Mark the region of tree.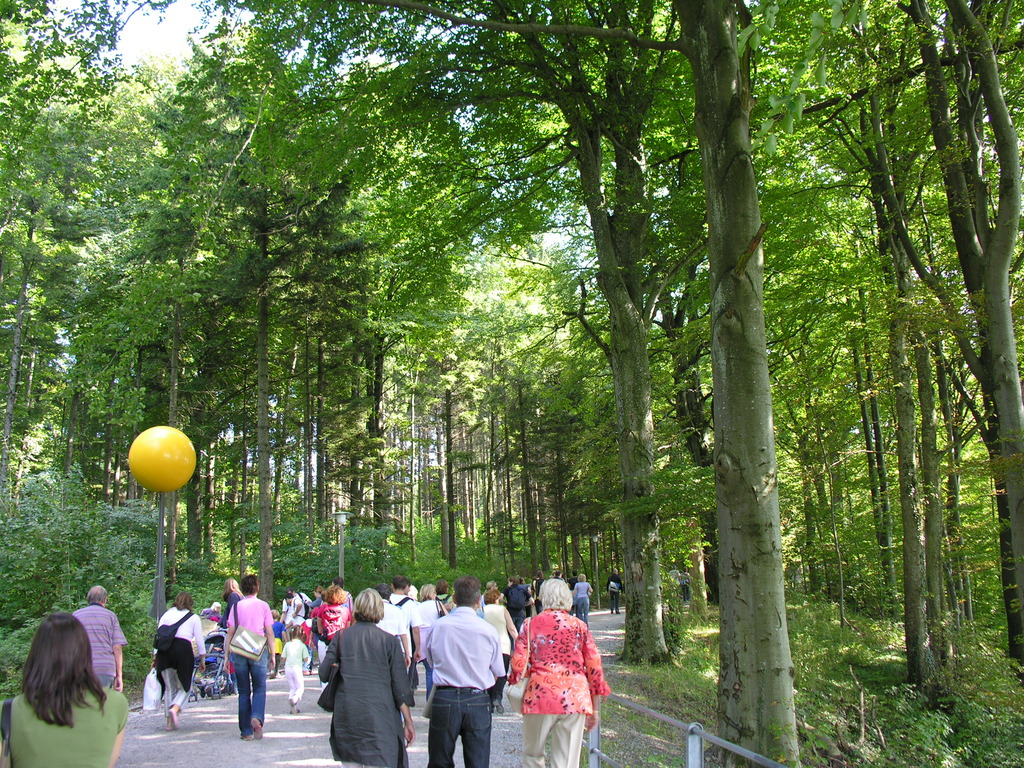
Region: [x1=178, y1=44, x2=330, y2=618].
